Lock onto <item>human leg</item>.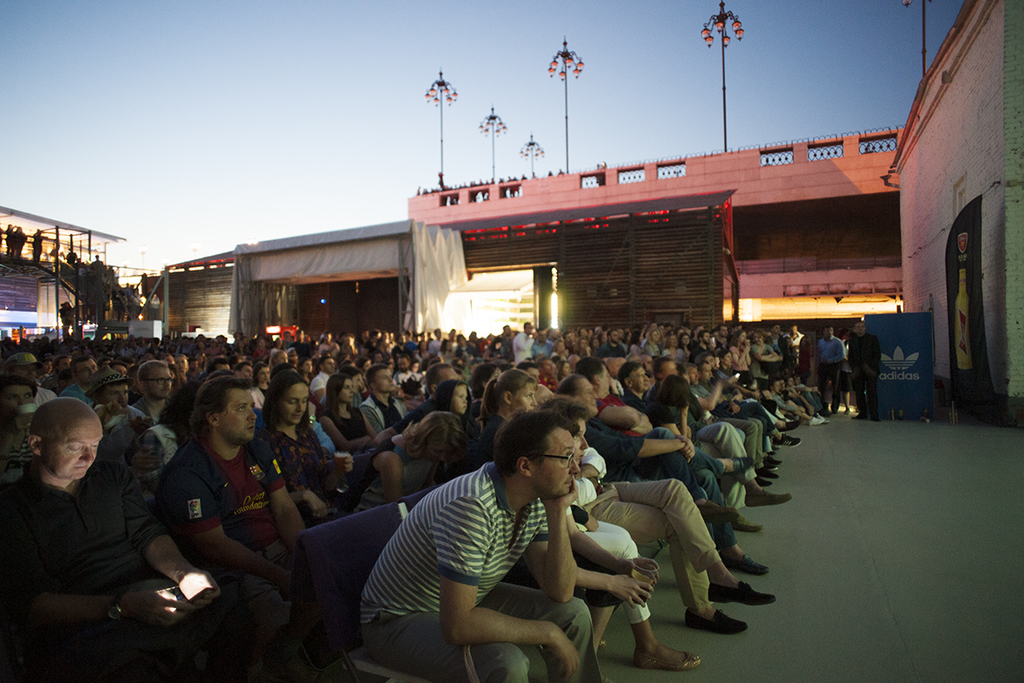
Locked: pyautogui.locateOnScreen(599, 508, 698, 674).
